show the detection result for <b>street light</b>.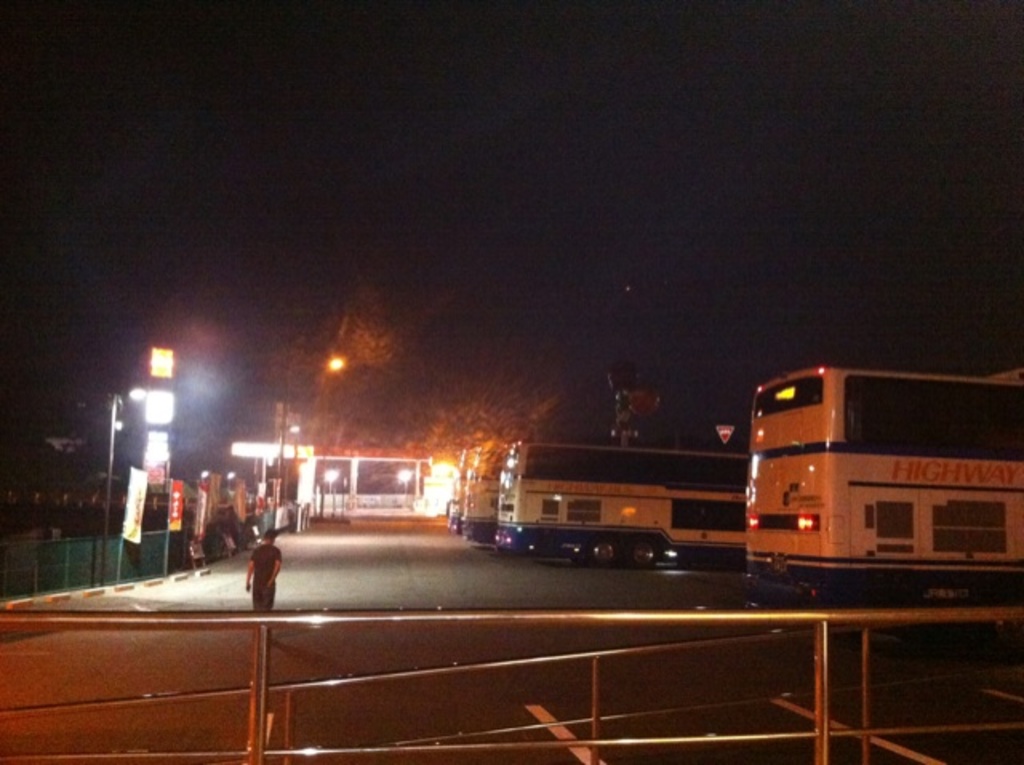
bbox=[280, 352, 346, 507].
